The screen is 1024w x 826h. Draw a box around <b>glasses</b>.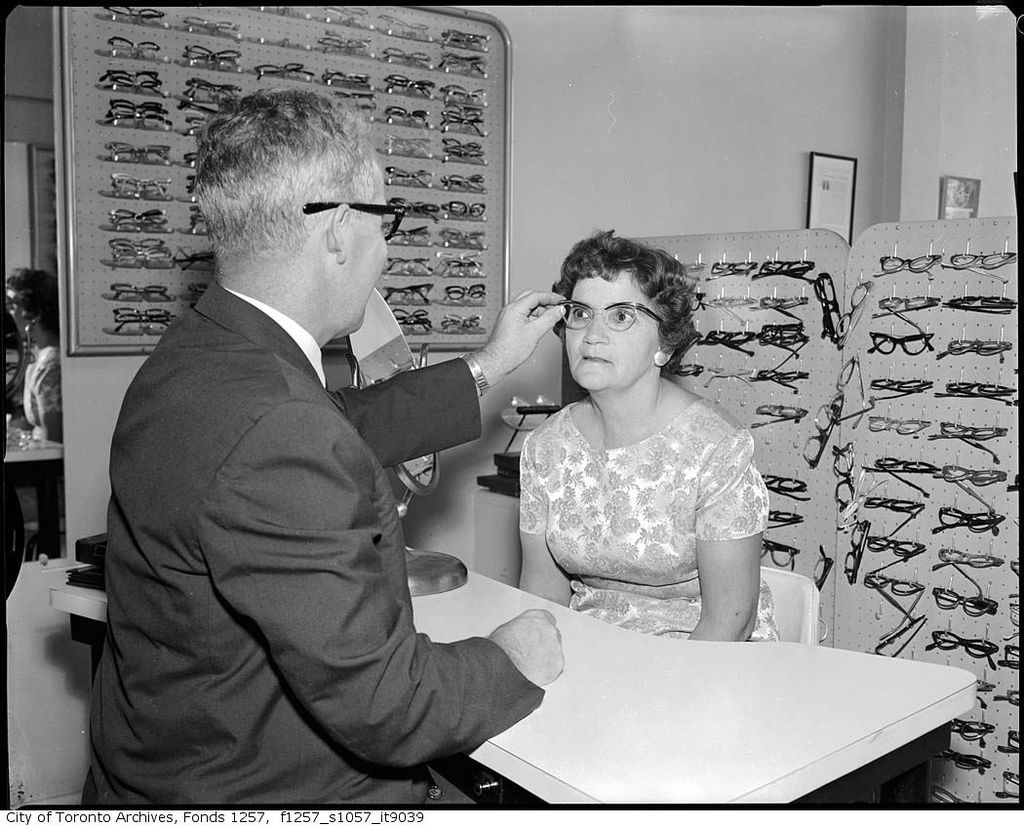
locate(383, 97, 427, 131).
